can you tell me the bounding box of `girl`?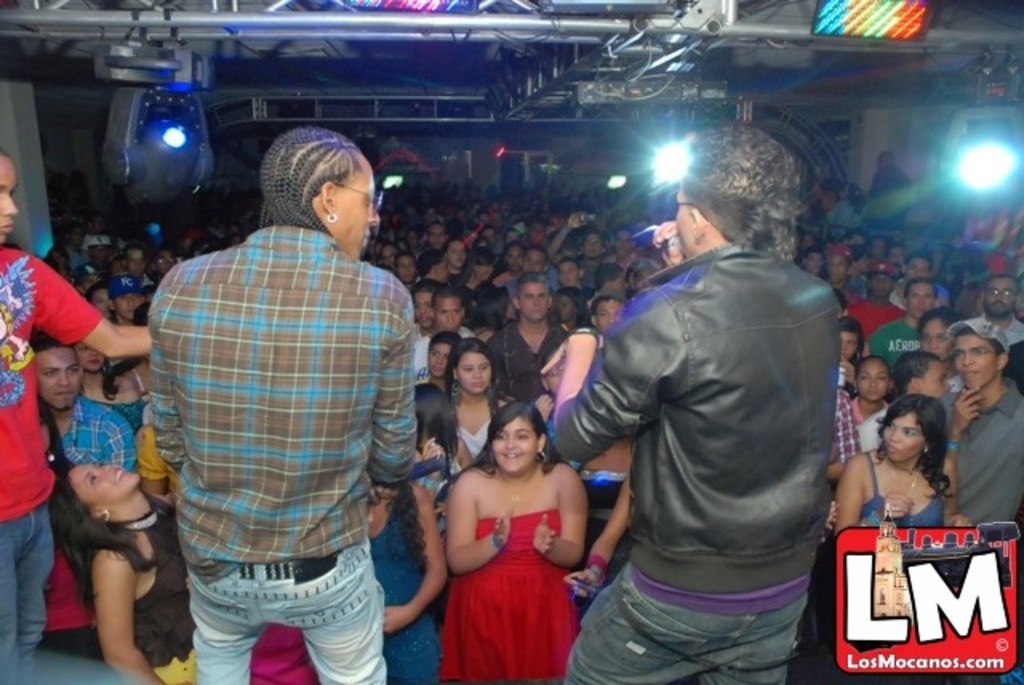
(x1=69, y1=334, x2=138, y2=435).
